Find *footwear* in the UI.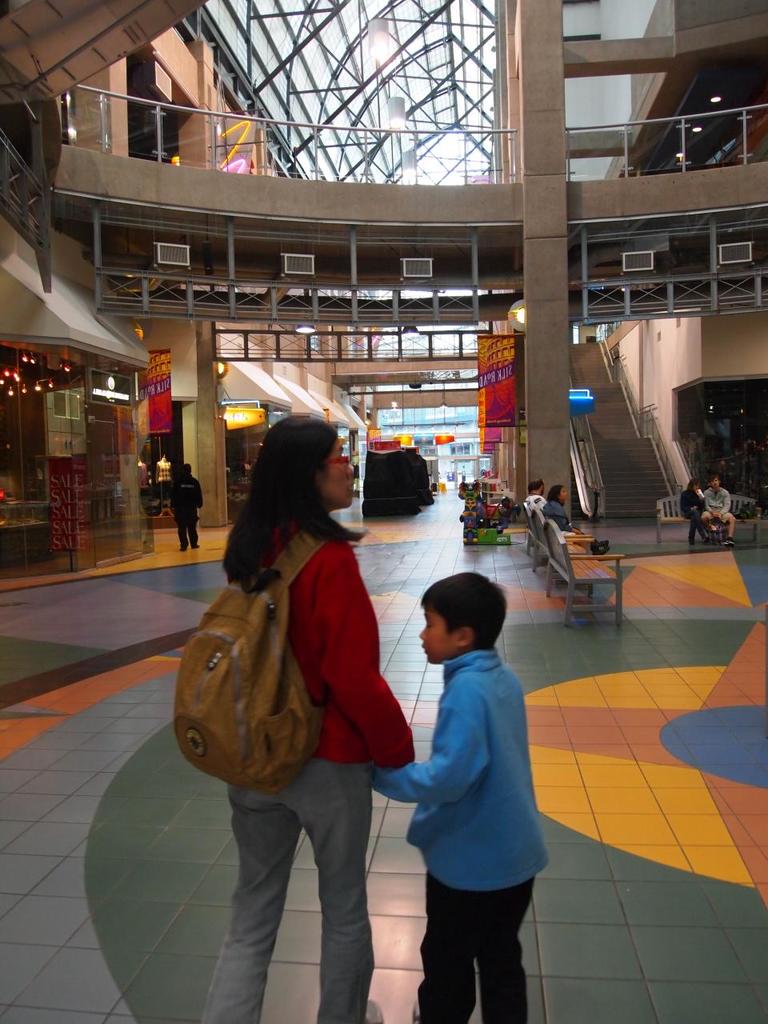
UI element at l=718, t=538, r=734, b=546.
